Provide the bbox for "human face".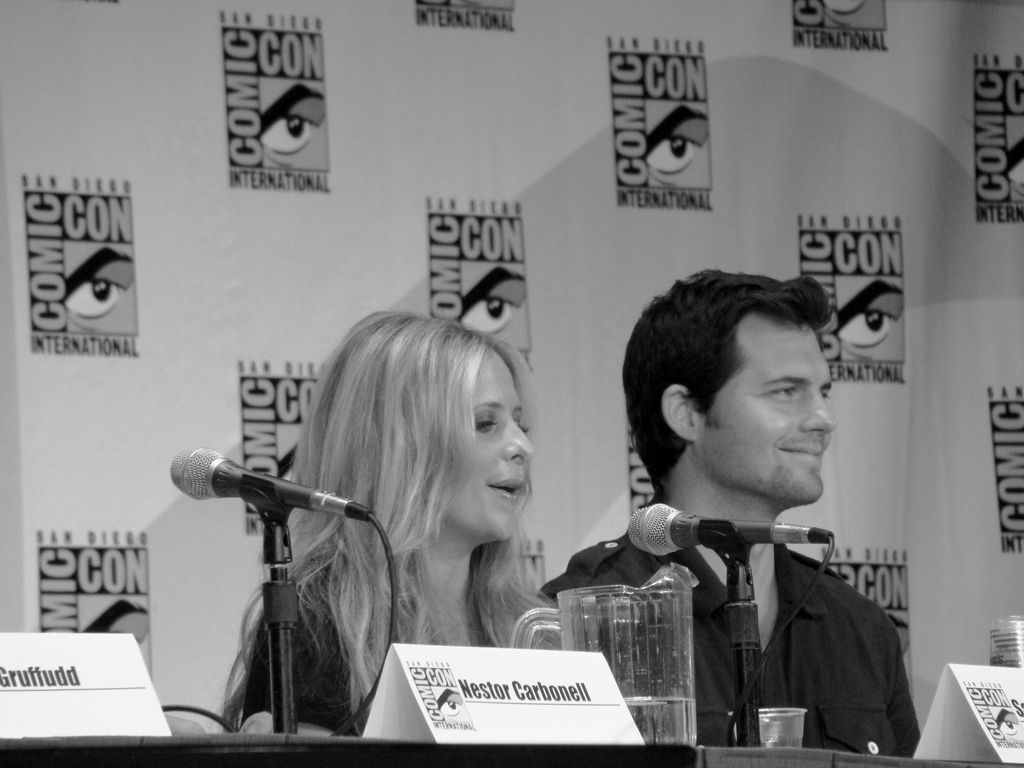
crop(703, 323, 840, 499).
